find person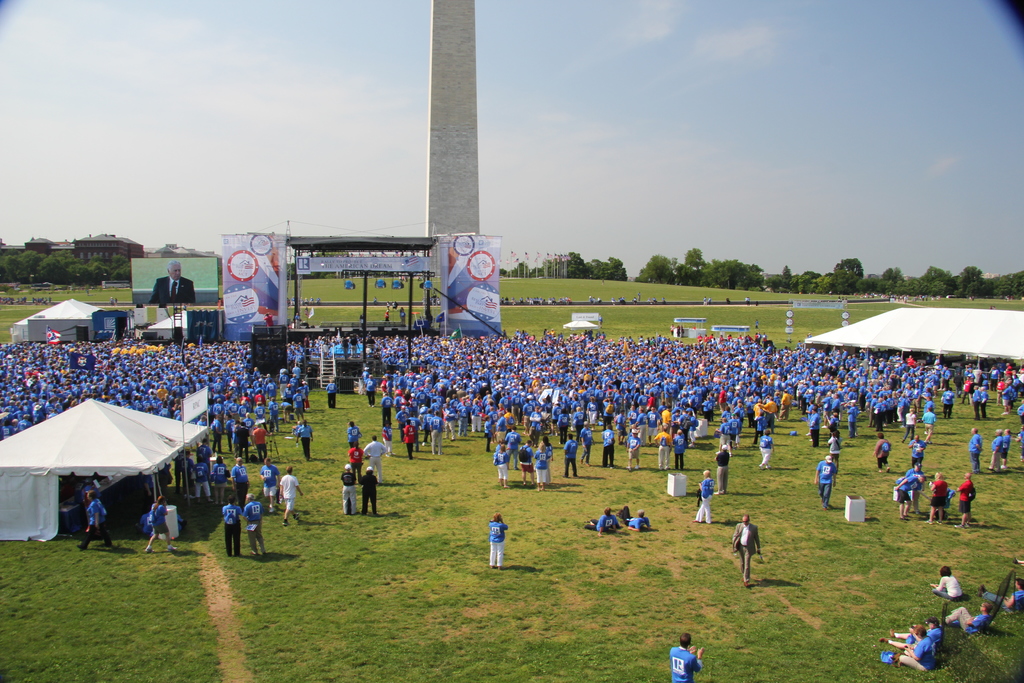
[145,486,170,555]
